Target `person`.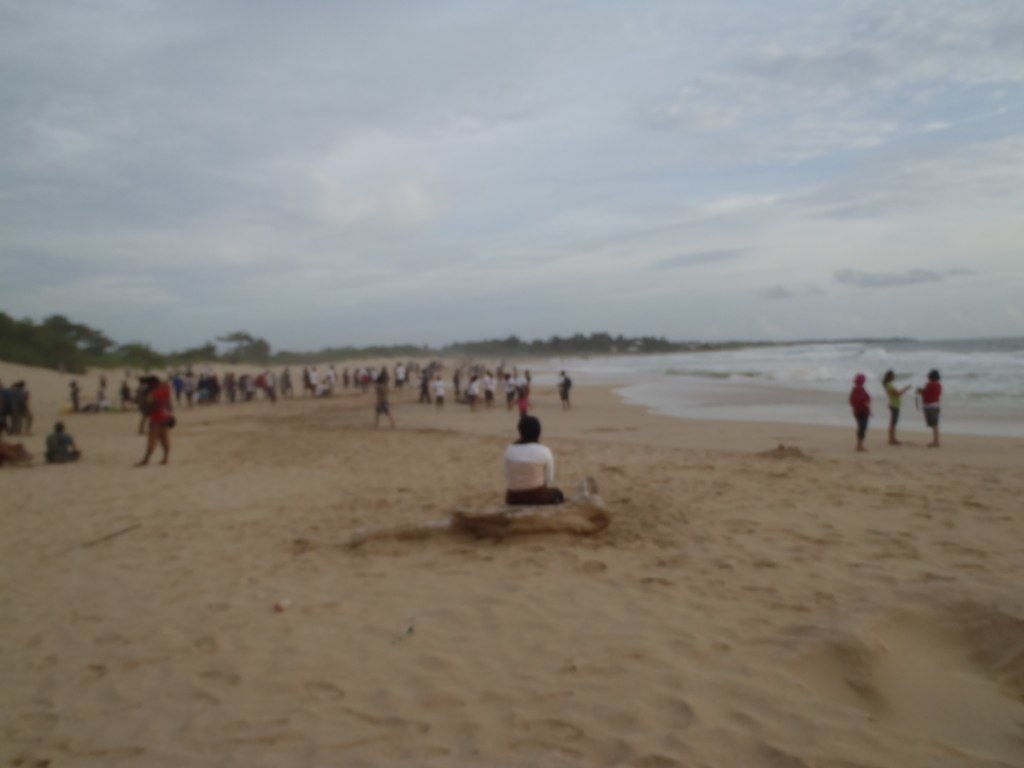
Target region: 366 365 396 435.
